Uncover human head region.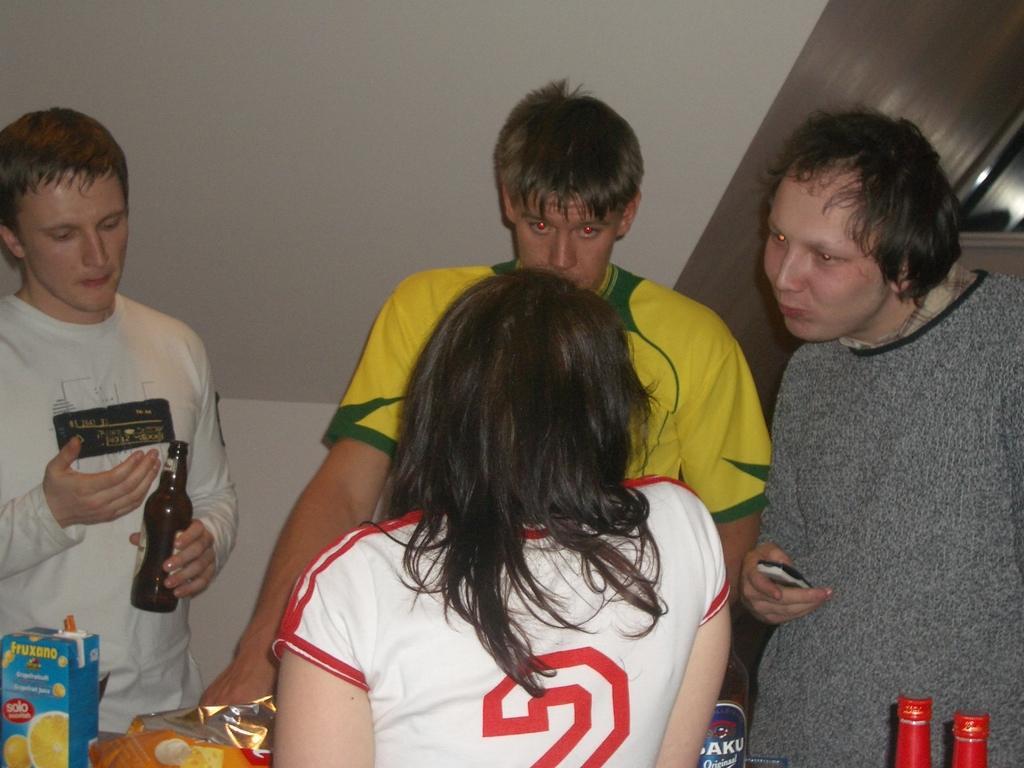
Uncovered: (488,73,650,288).
